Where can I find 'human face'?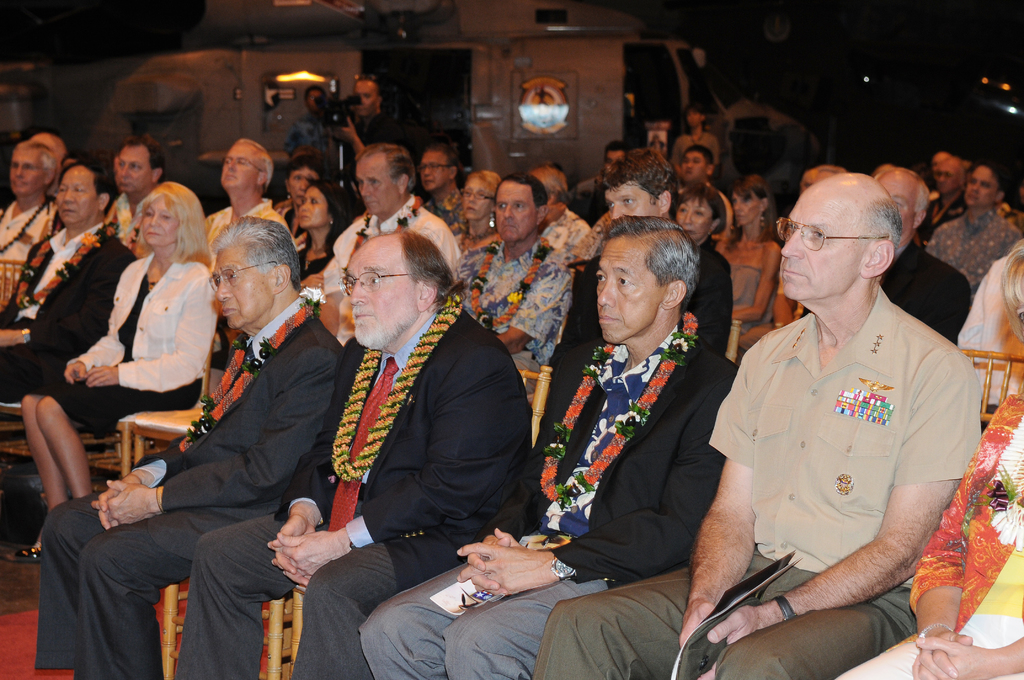
You can find it at locate(348, 240, 415, 346).
